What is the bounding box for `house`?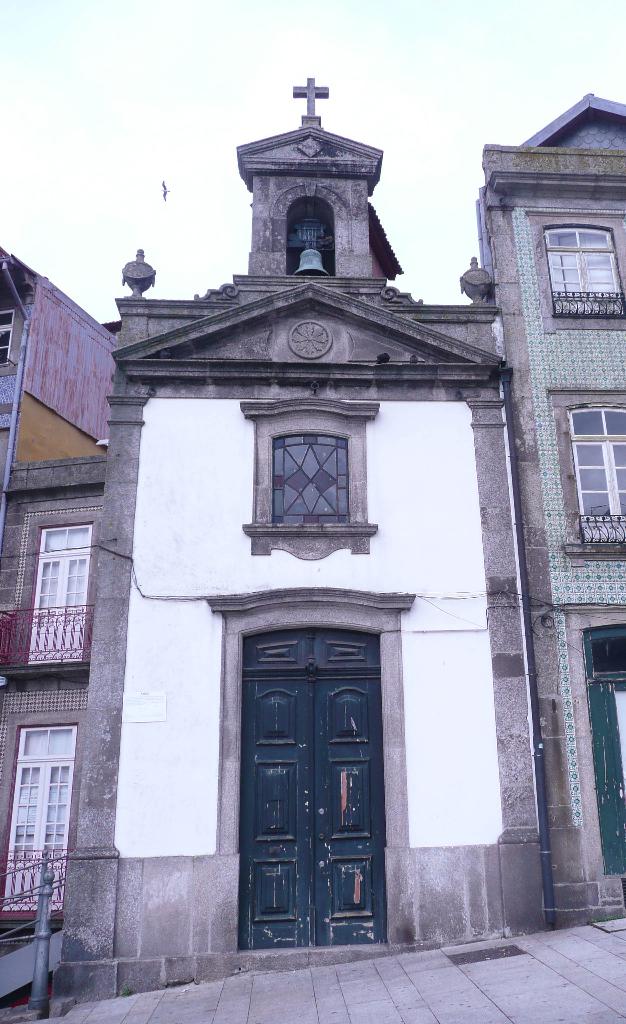
(left=464, top=94, right=625, bottom=923).
